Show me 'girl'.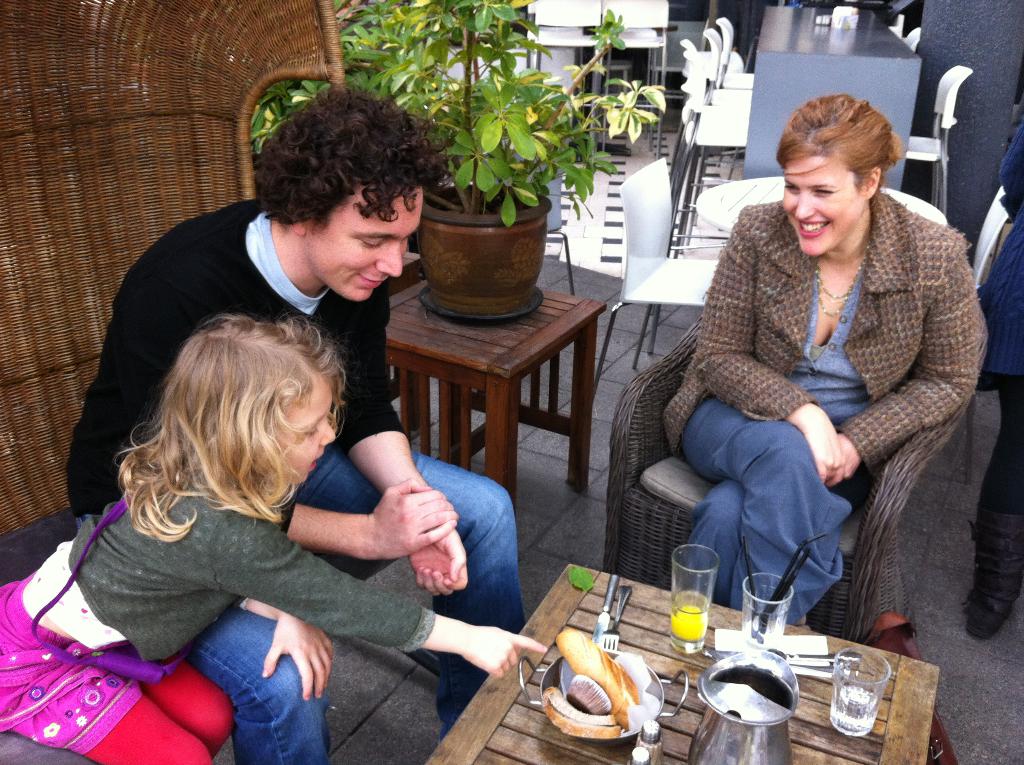
'girl' is here: (0,318,548,764).
